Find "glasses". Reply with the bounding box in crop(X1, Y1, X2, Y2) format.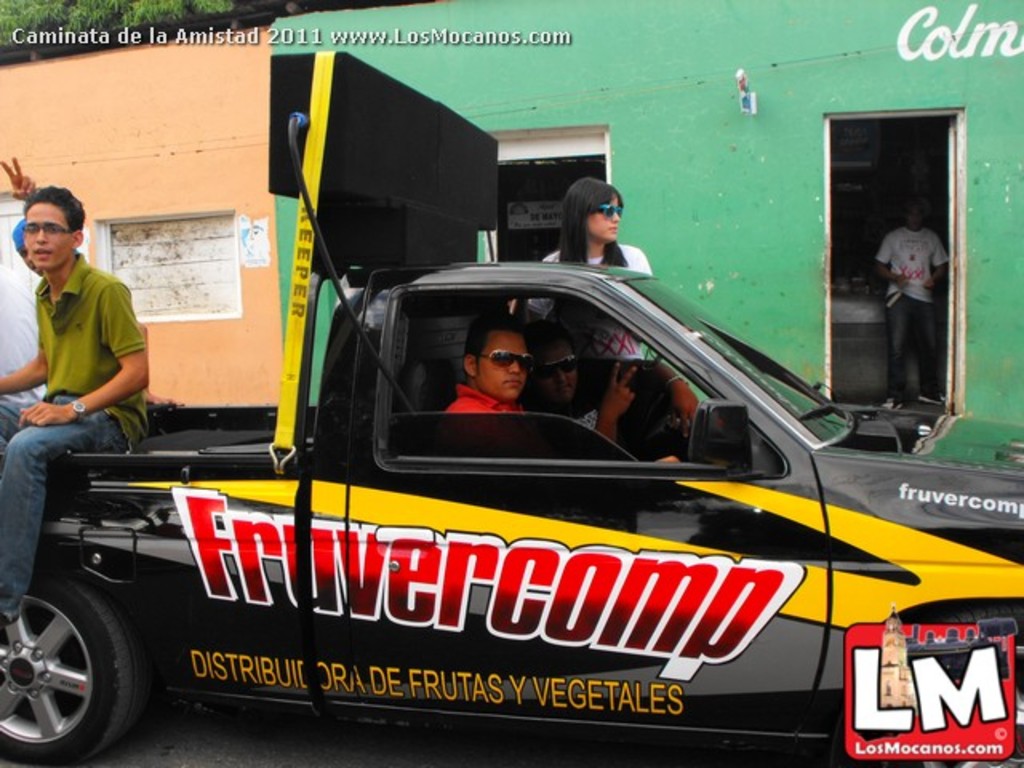
crop(18, 219, 75, 237).
